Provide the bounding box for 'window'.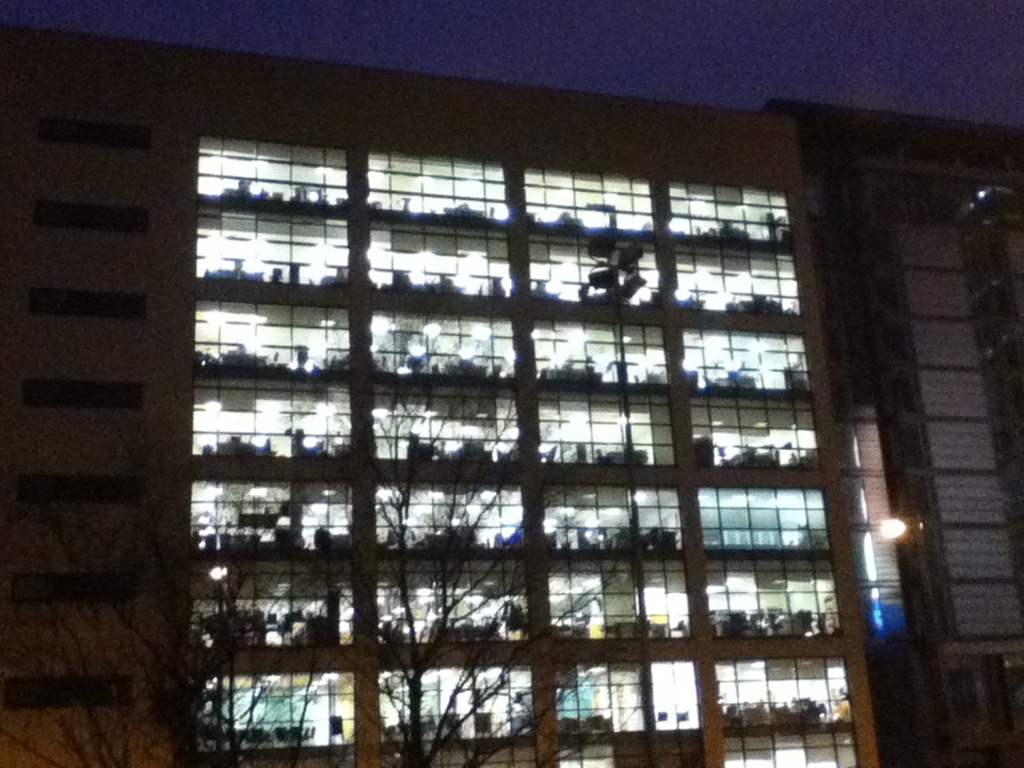
[left=196, top=208, right=349, bottom=292].
